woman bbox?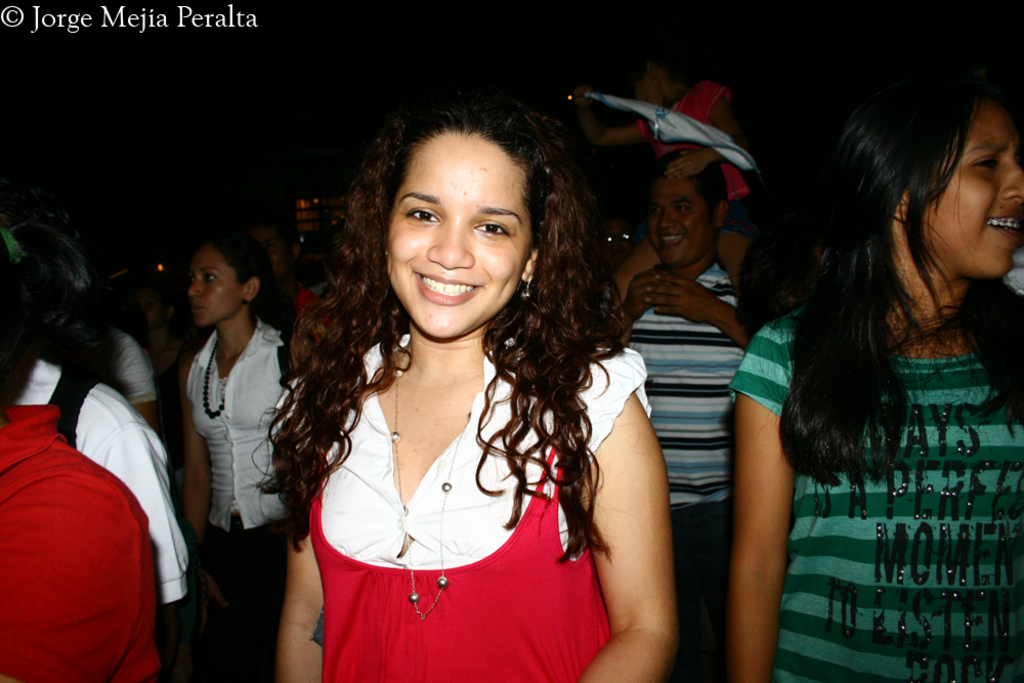
BBox(724, 71, 1023, 682)
